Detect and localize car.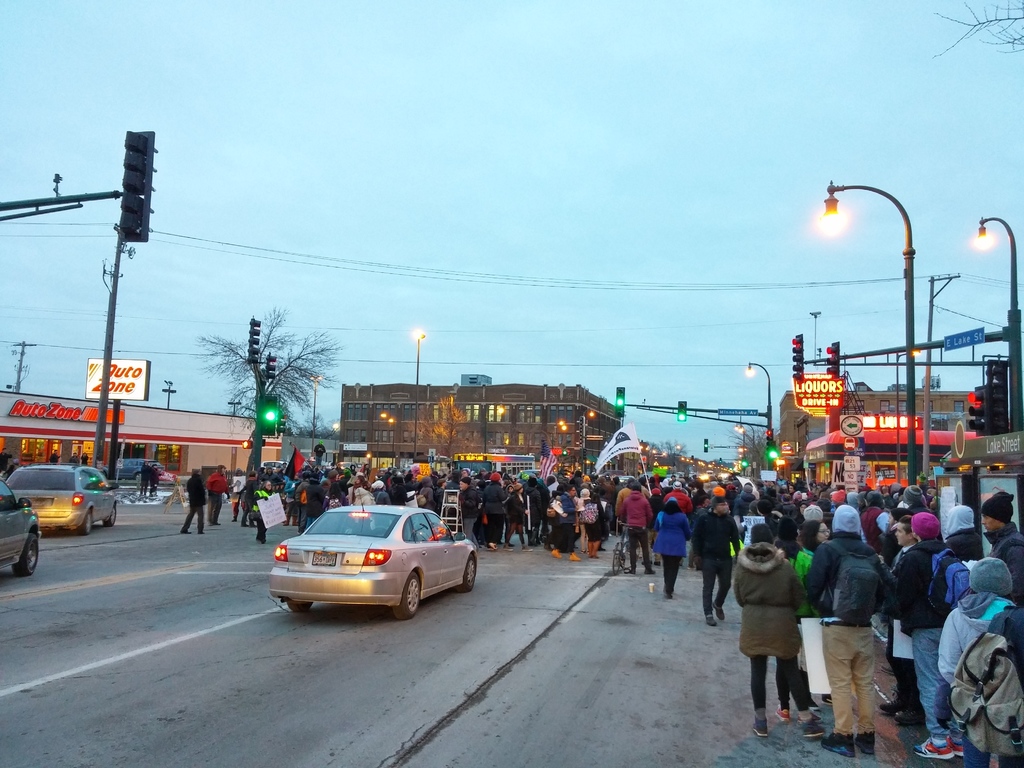
Localized at 262/460/289/470.
